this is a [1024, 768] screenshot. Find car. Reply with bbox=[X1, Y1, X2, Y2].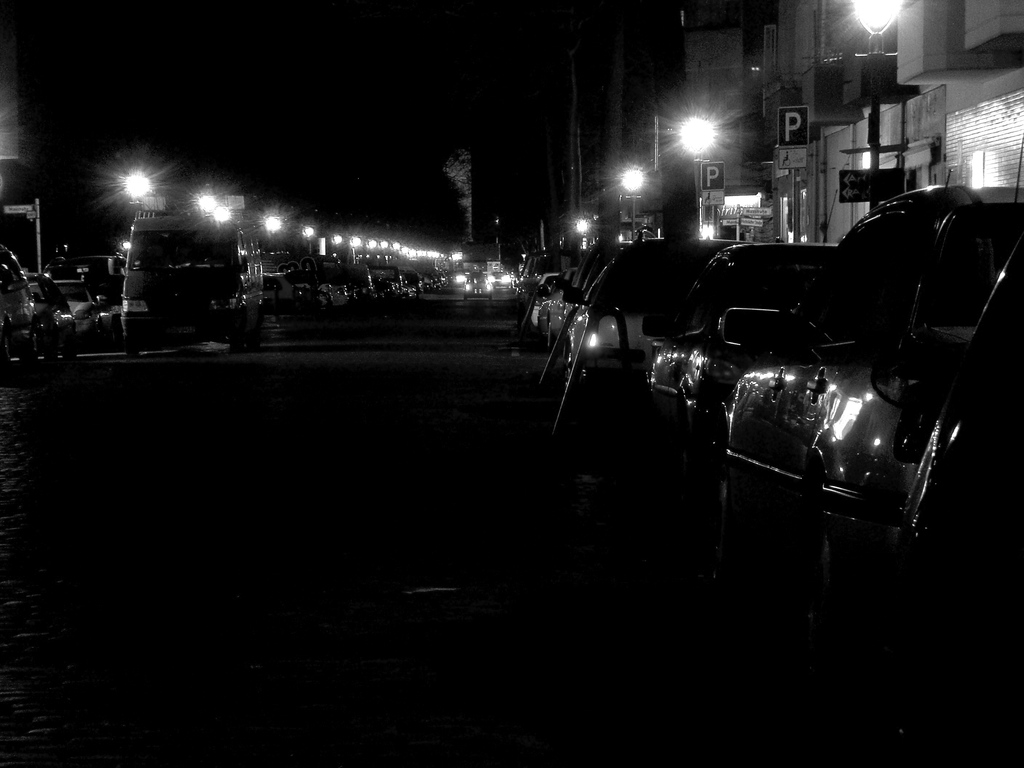
bbox=[27, 270, 77, 363].
